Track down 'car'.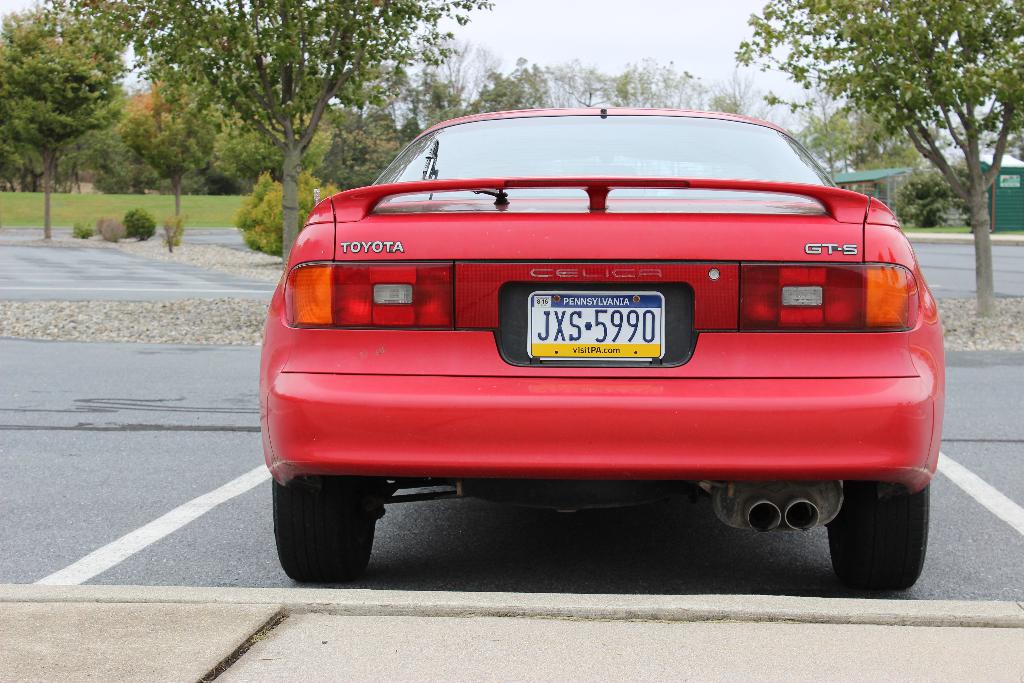
Tracked to box(259, 103, 943, 584).
